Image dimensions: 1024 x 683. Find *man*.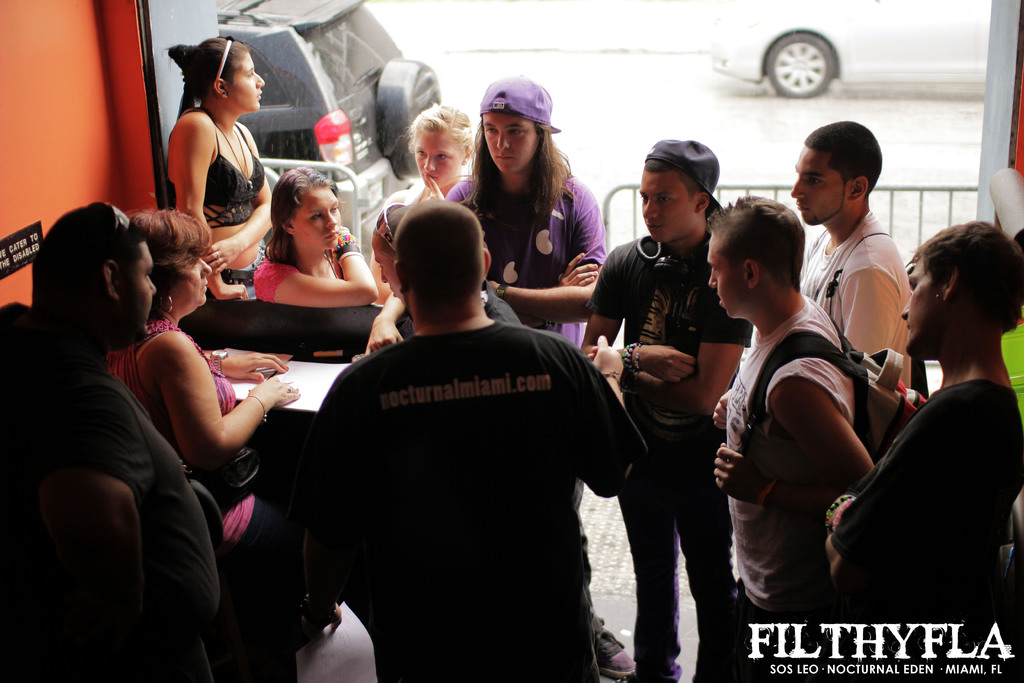
bbox=(300, 181, 648, 660).
